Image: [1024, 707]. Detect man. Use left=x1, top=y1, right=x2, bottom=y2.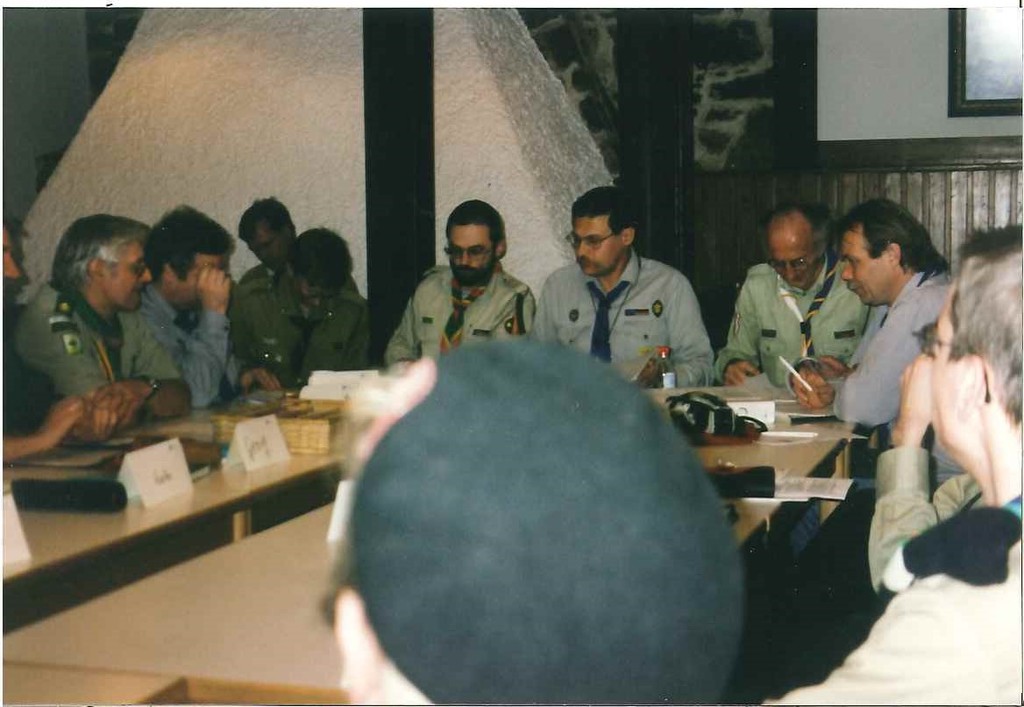
left=872, top=219, right=1023, bottom=595.
